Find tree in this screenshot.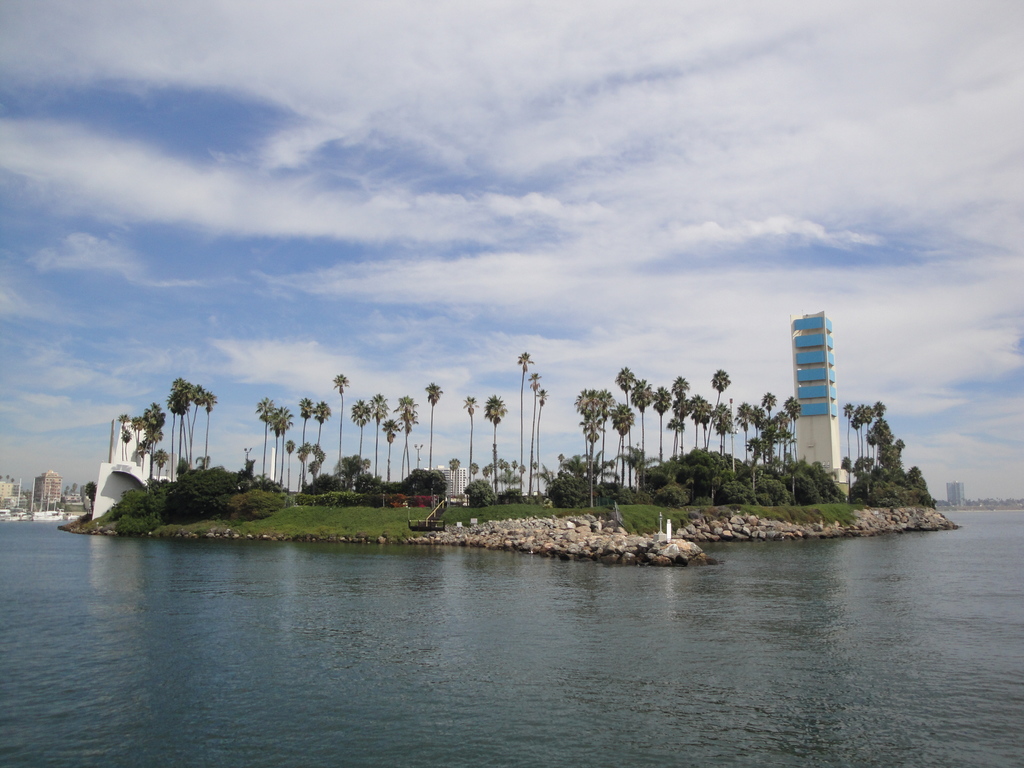
The bounding box for tree is pyautogui.locateOnScreen(852, 394, 877, 465).
